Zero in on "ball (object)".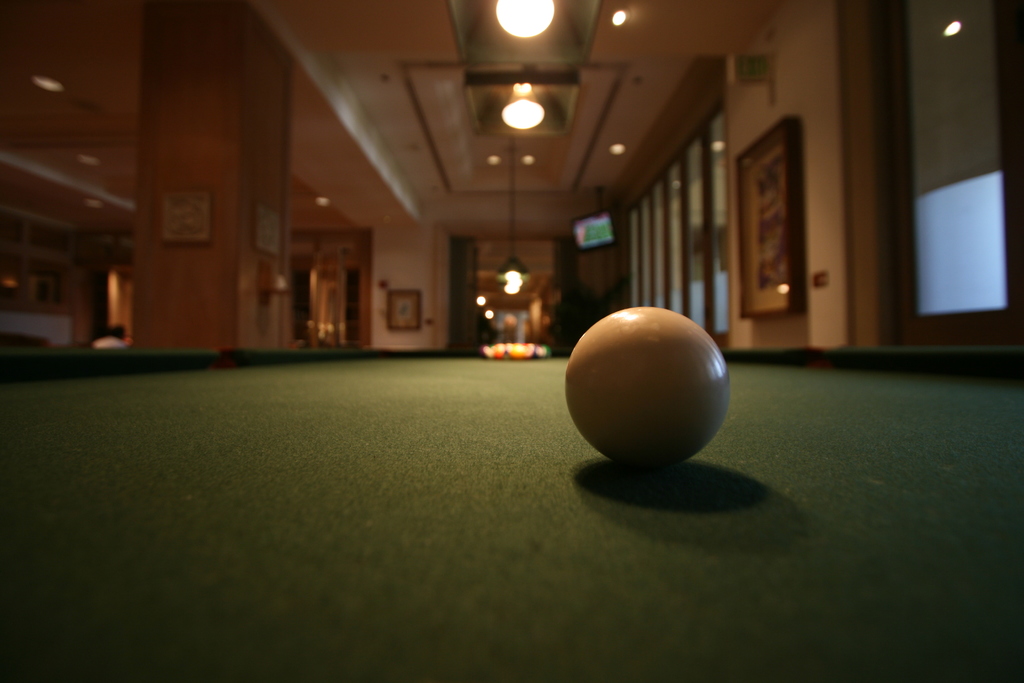
Zeroed in: [566,304,733,473].
